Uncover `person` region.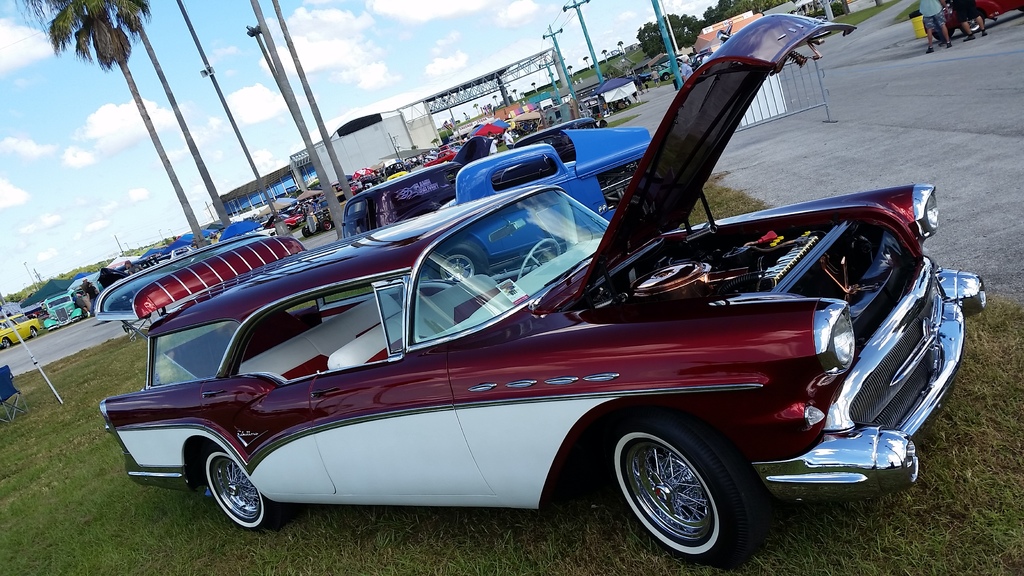
Uncovered: (300,202,305,222).
